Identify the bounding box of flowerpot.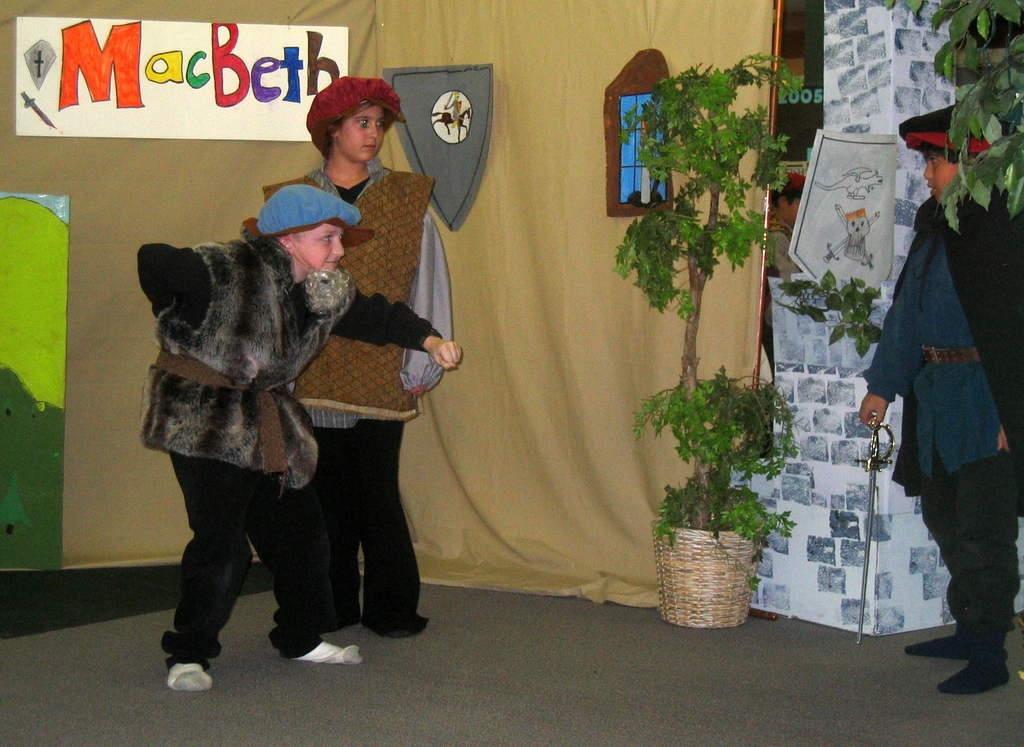
x1=654 y1=465 x2=783 y2=631.
